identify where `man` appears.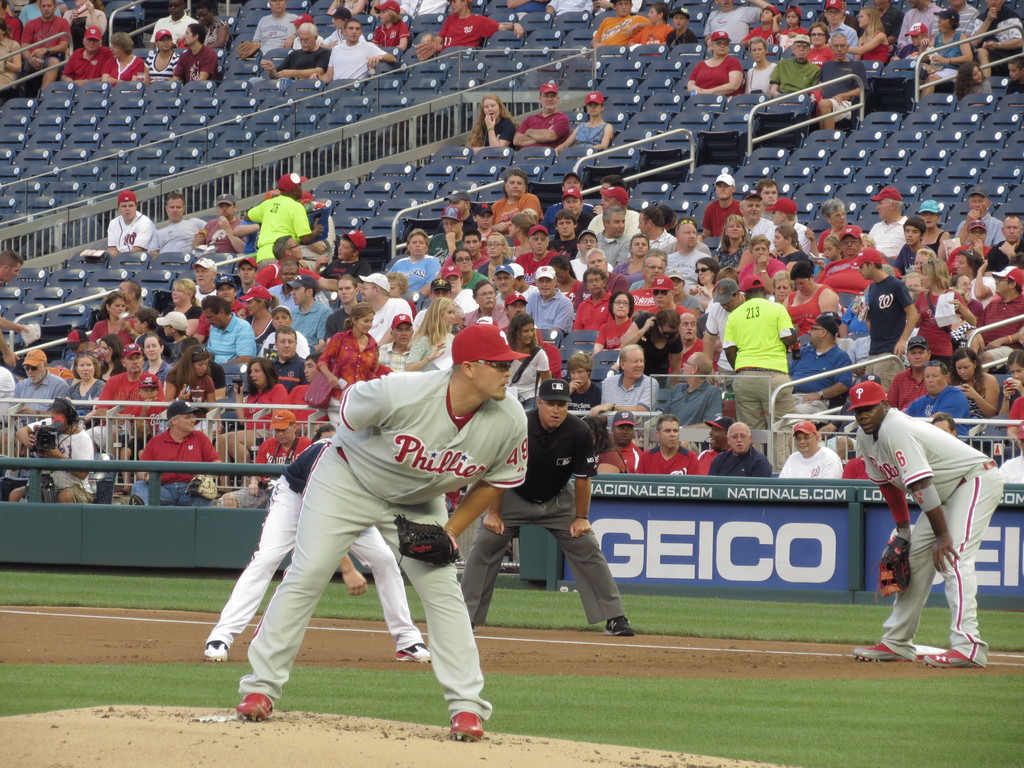
Appears at [left=512, top=80, right=574, bottom=150].
